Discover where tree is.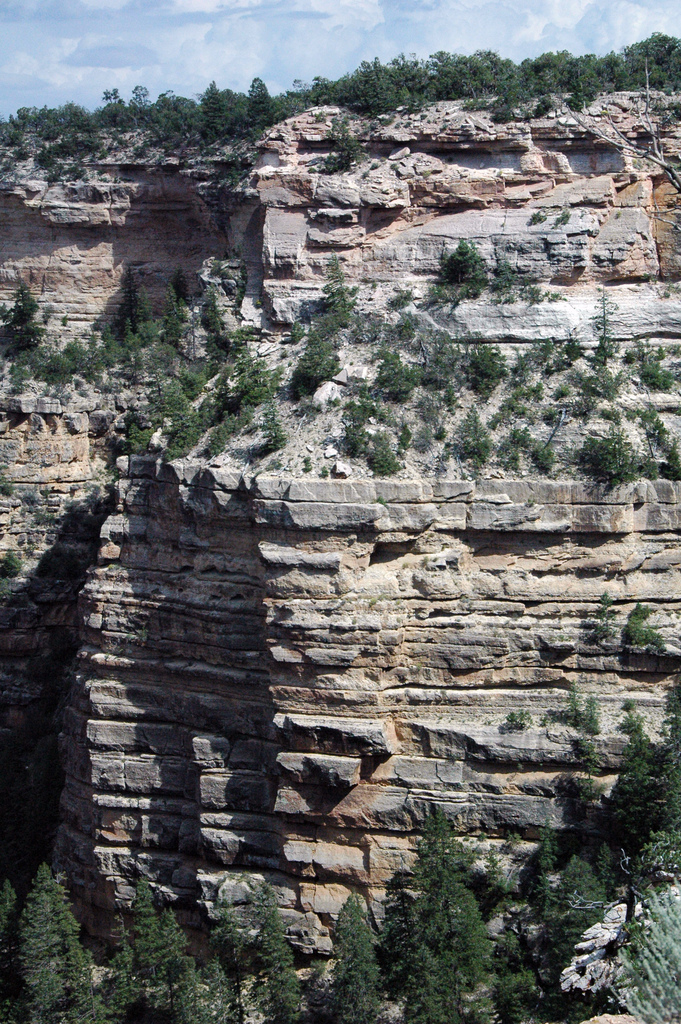
Discovered at 421/337/457/397.
